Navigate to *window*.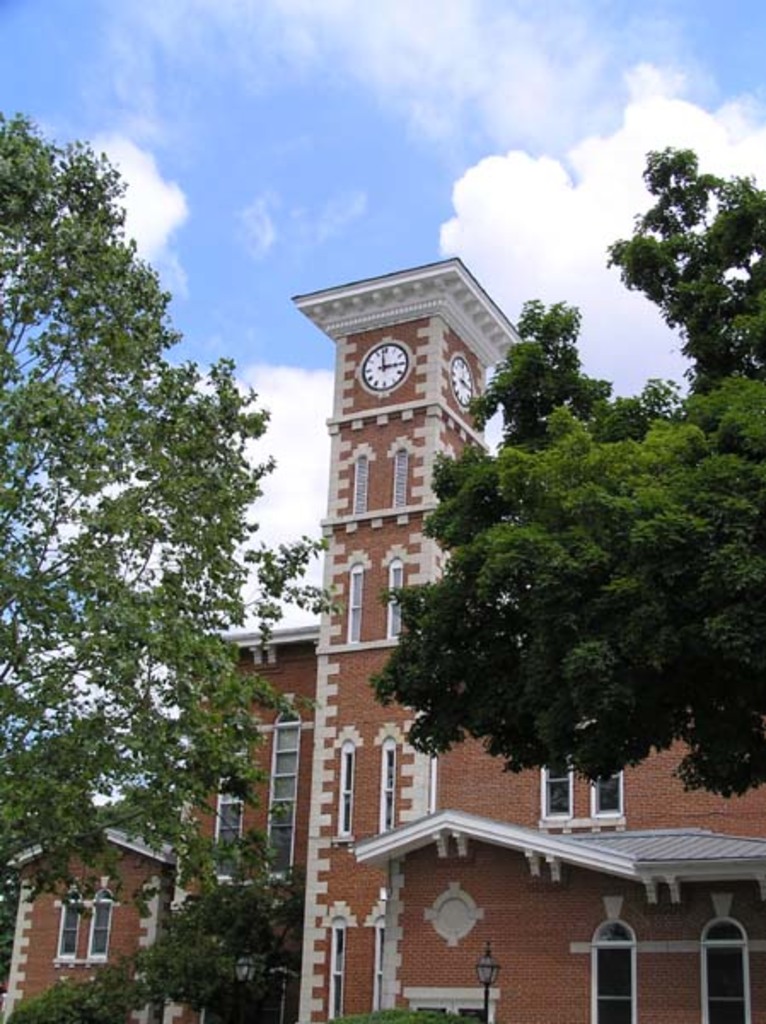
Navigation target: 51 882 72 966.
